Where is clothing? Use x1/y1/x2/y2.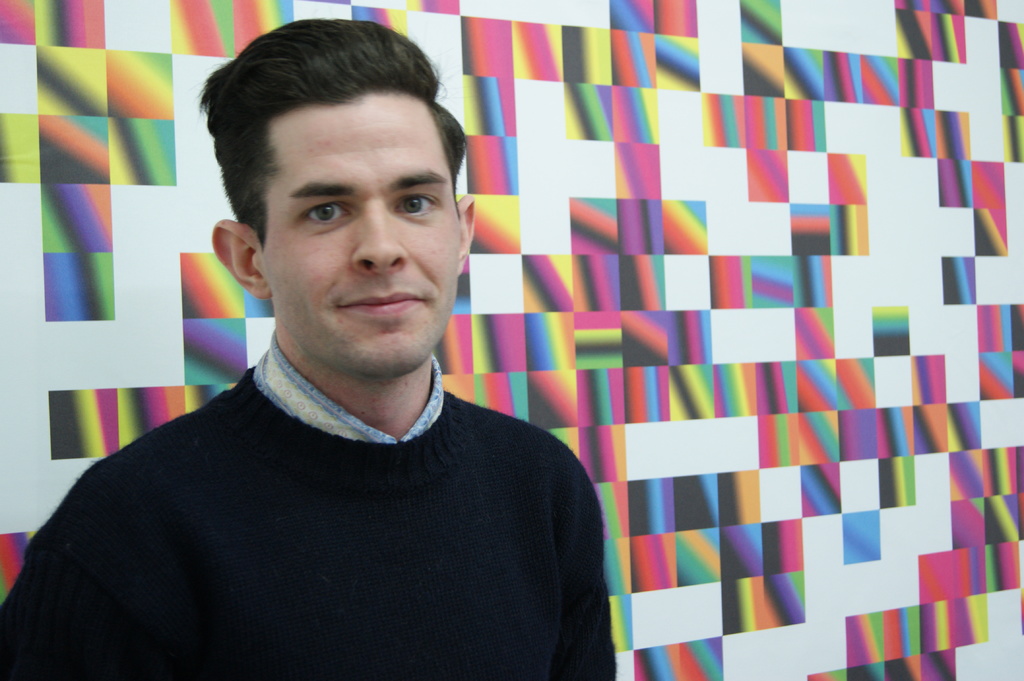
32/353/635/679.
